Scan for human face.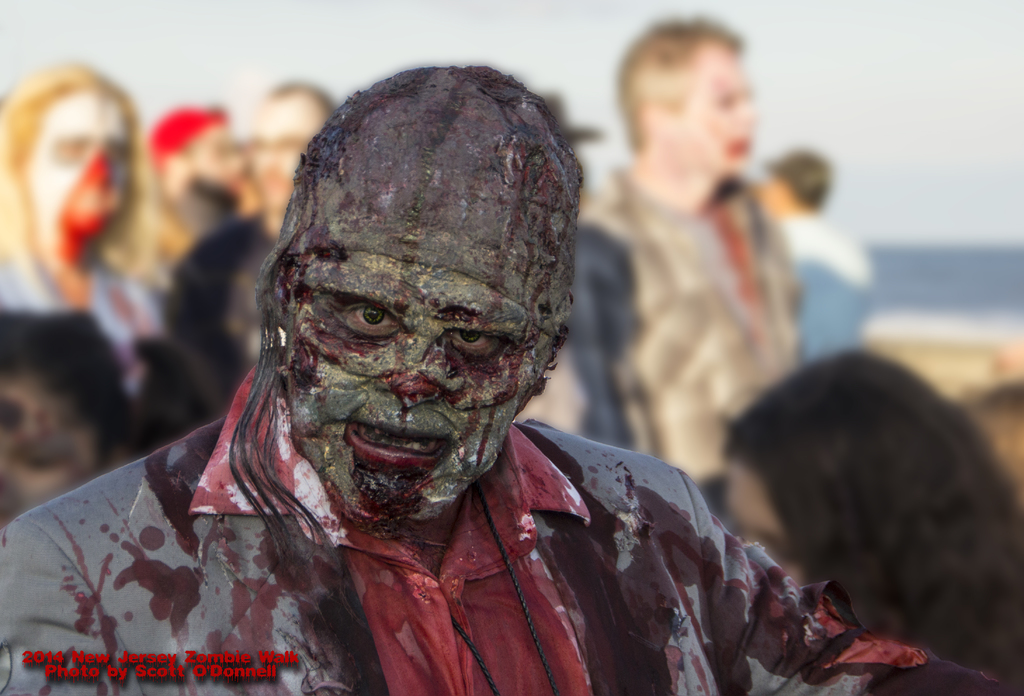
Scan result: region(287, 215, 561, 518).
